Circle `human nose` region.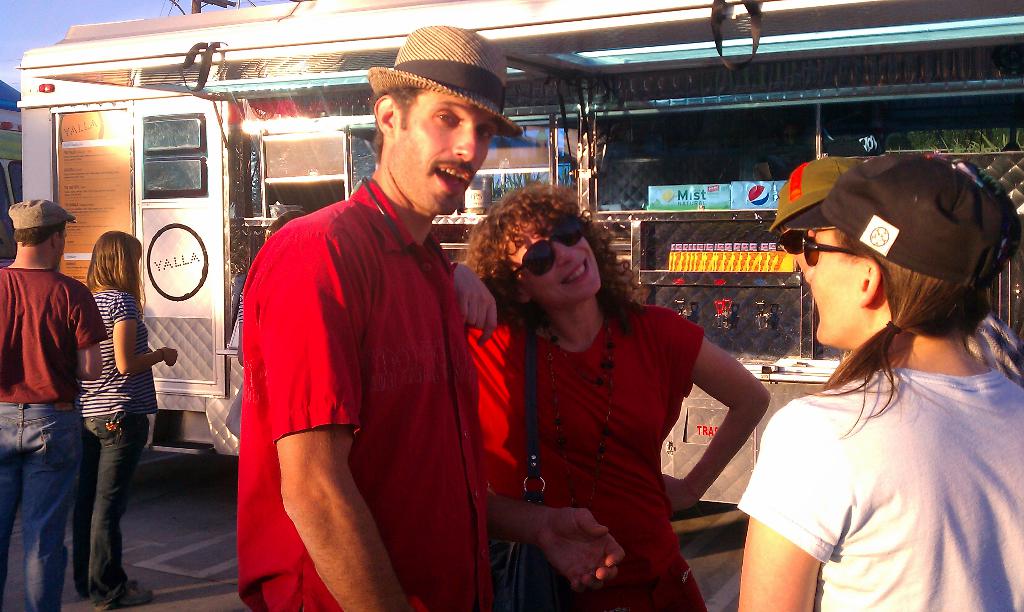
Region: rect(801, 259, 819, 285).
